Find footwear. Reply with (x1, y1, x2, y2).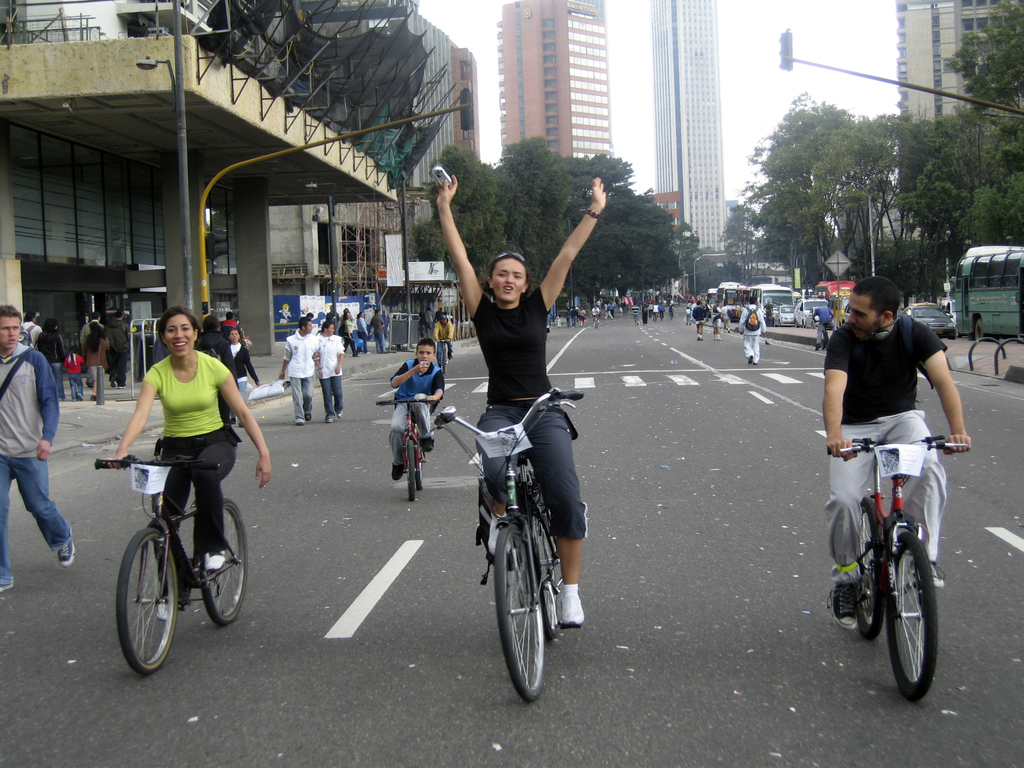
(229, 420, 239, 429).
